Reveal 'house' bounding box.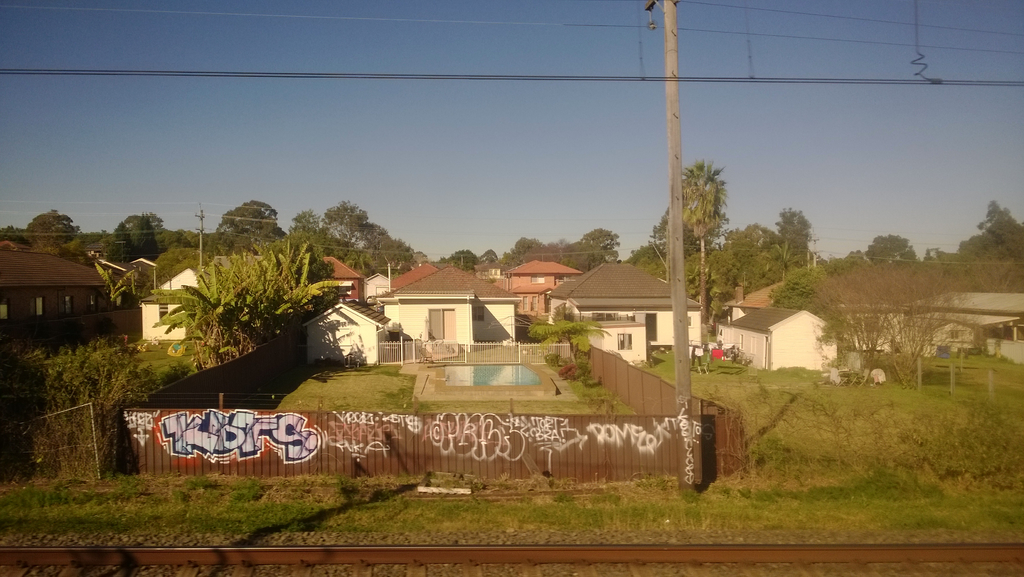
Revealed: [left=371, top=257, right=527, bottom=345].
